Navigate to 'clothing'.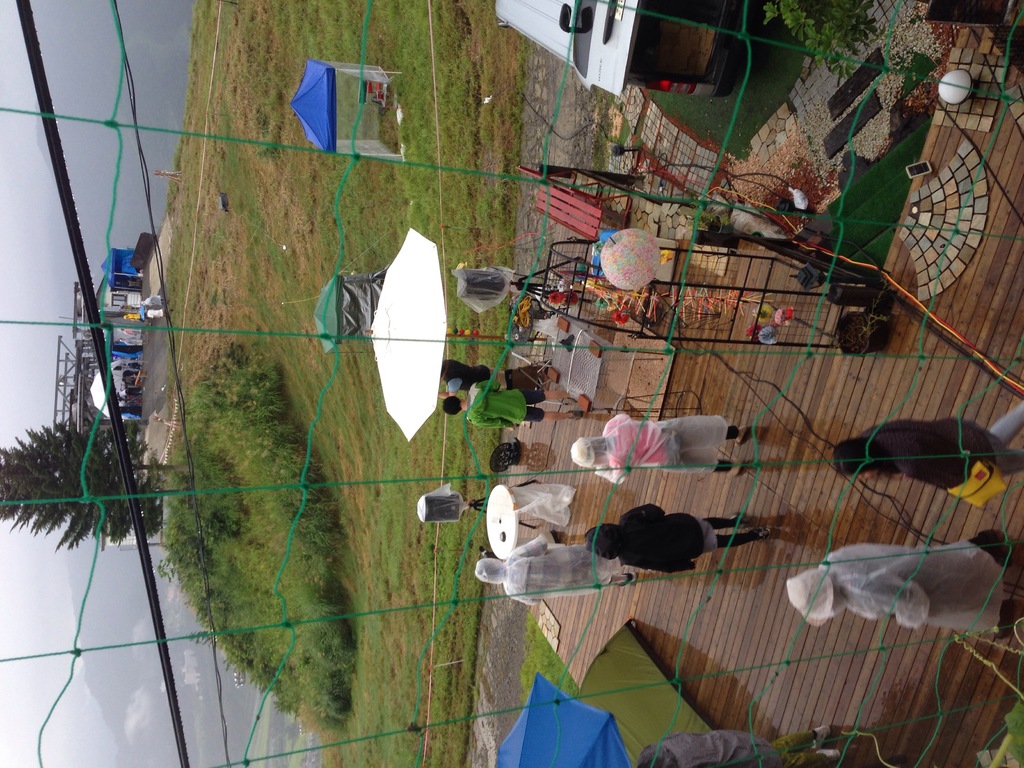
Navigation target: Rect(480, 540, 625, 590).
